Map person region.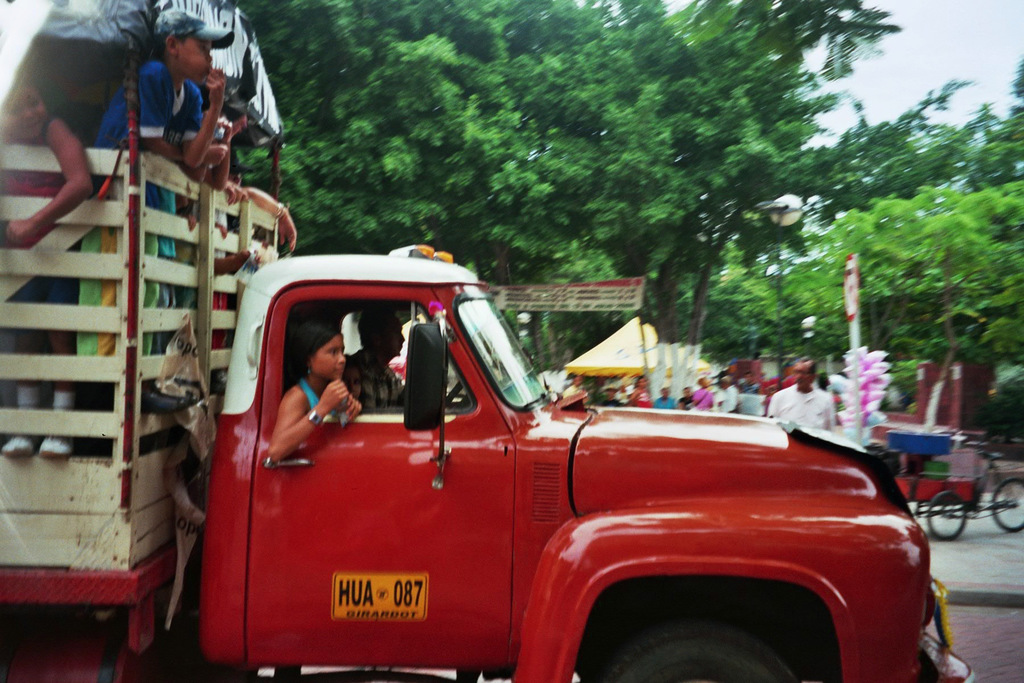
Mapped to detection(270, 318, 360, 467).
